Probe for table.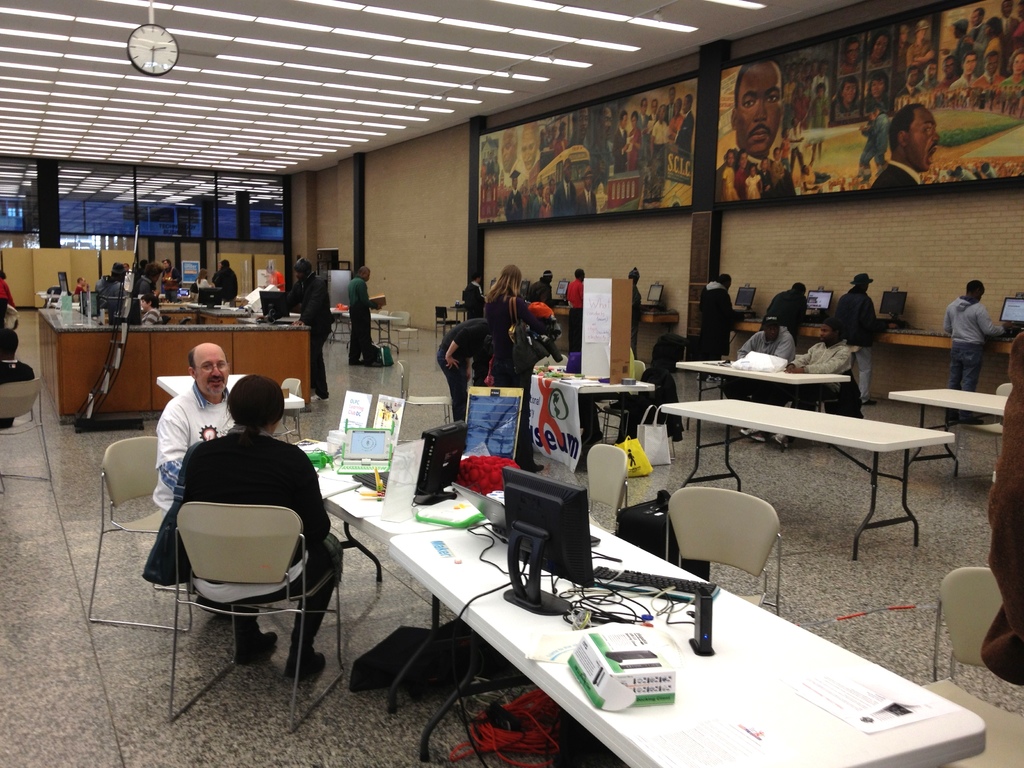
Probe result: bbox=[383, 512, 987, 767].
